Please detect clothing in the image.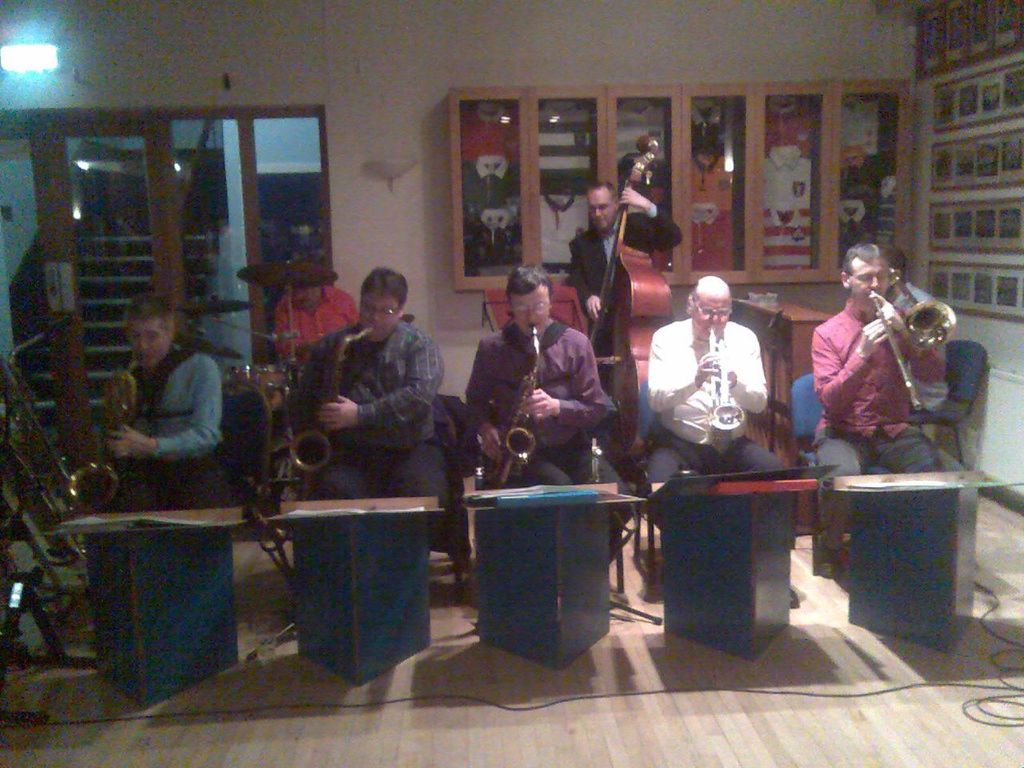
814:298:970:554.
